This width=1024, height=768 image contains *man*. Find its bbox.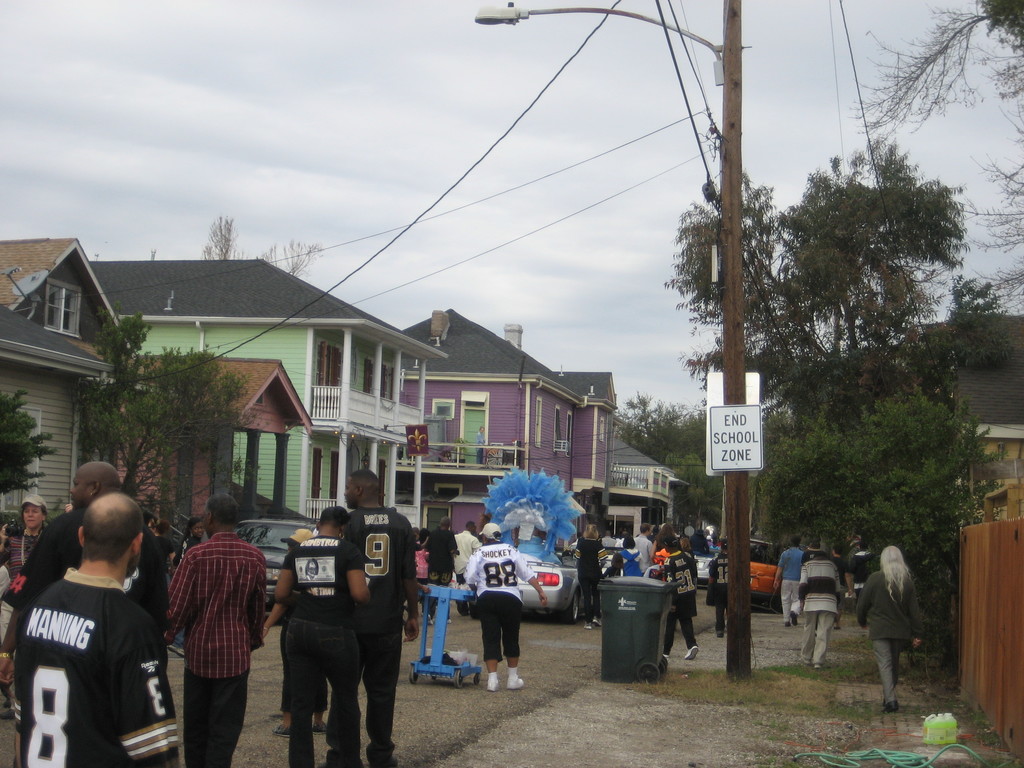
bbox=(598, 531, 615, 545).
